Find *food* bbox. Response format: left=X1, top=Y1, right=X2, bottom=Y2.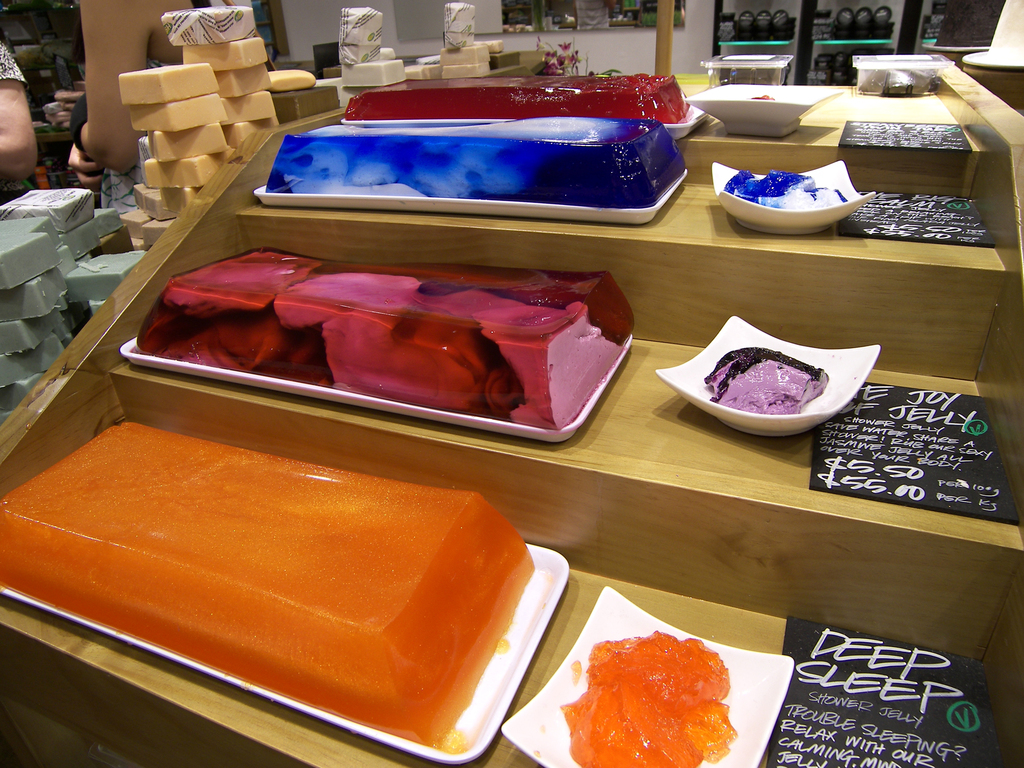
left=0, top=420, right=536, bottom=748.
